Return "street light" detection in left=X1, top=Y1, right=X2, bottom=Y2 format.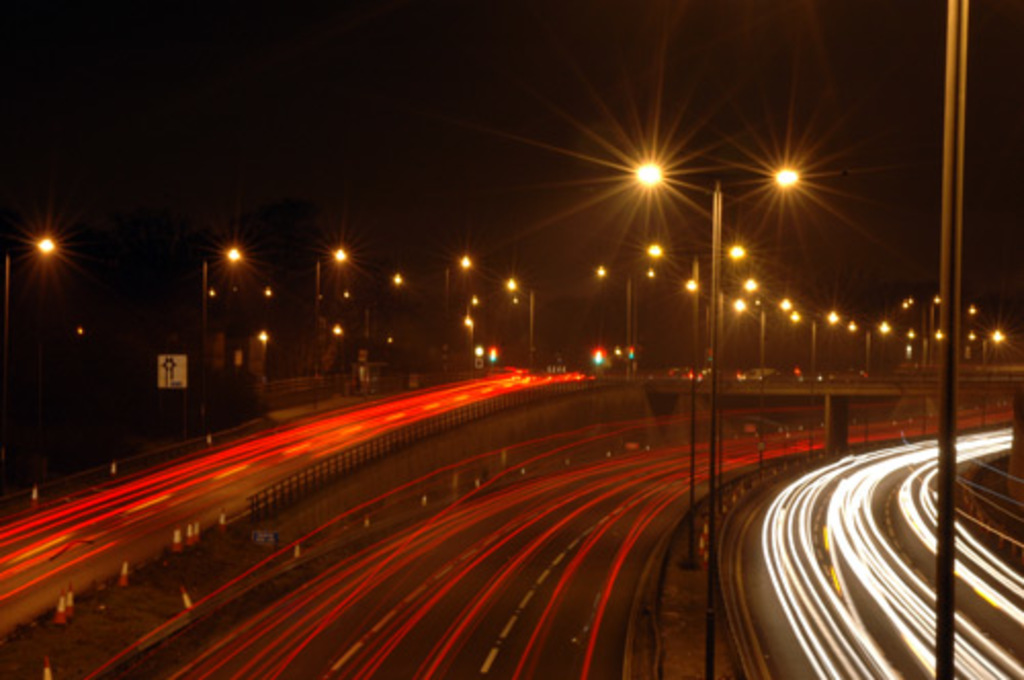
left=963, top=330, right=1016, bottom=426.
